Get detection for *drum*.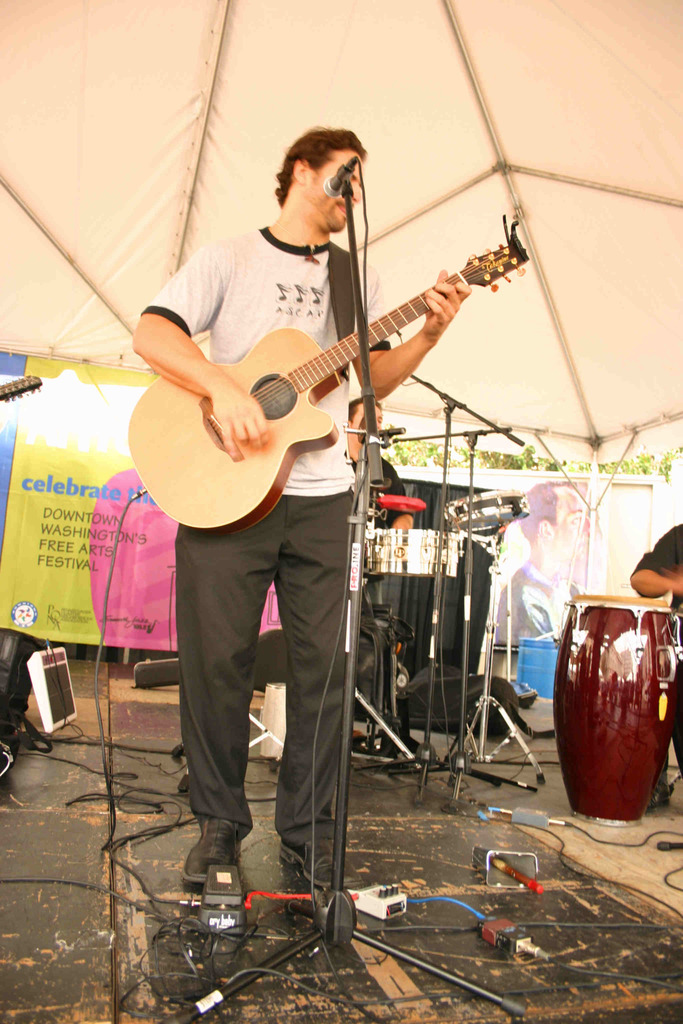
Detection: l=456, t=484, r=530, b=533.
